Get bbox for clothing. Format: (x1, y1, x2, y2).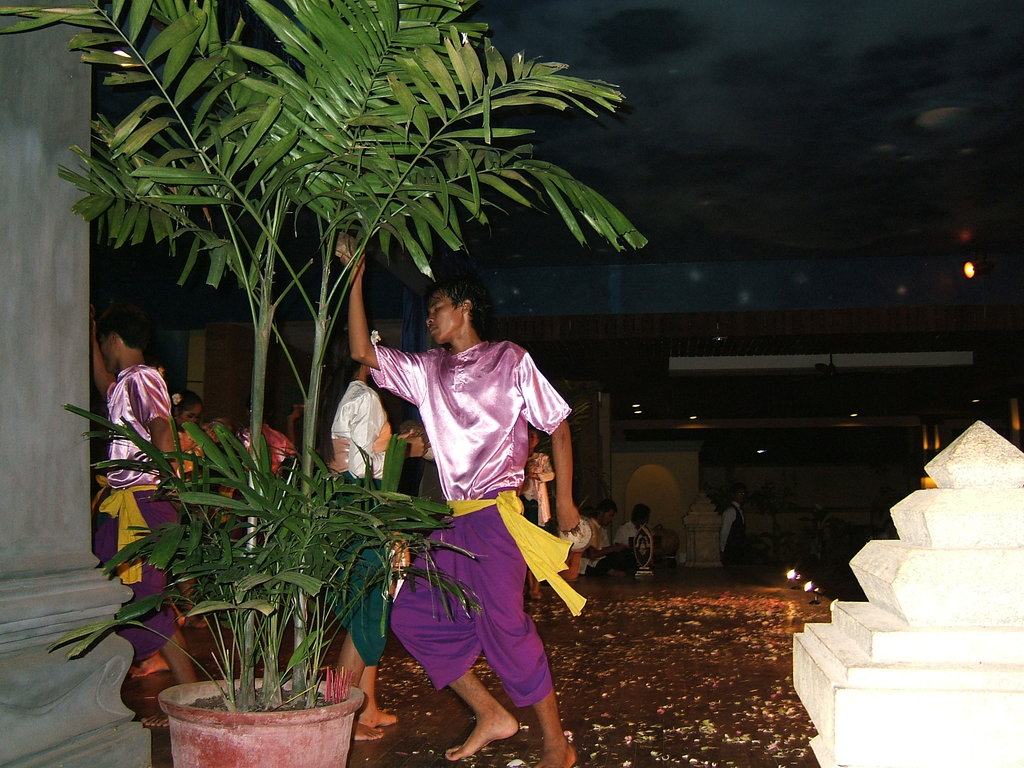
(164, 408, 222, 532).
